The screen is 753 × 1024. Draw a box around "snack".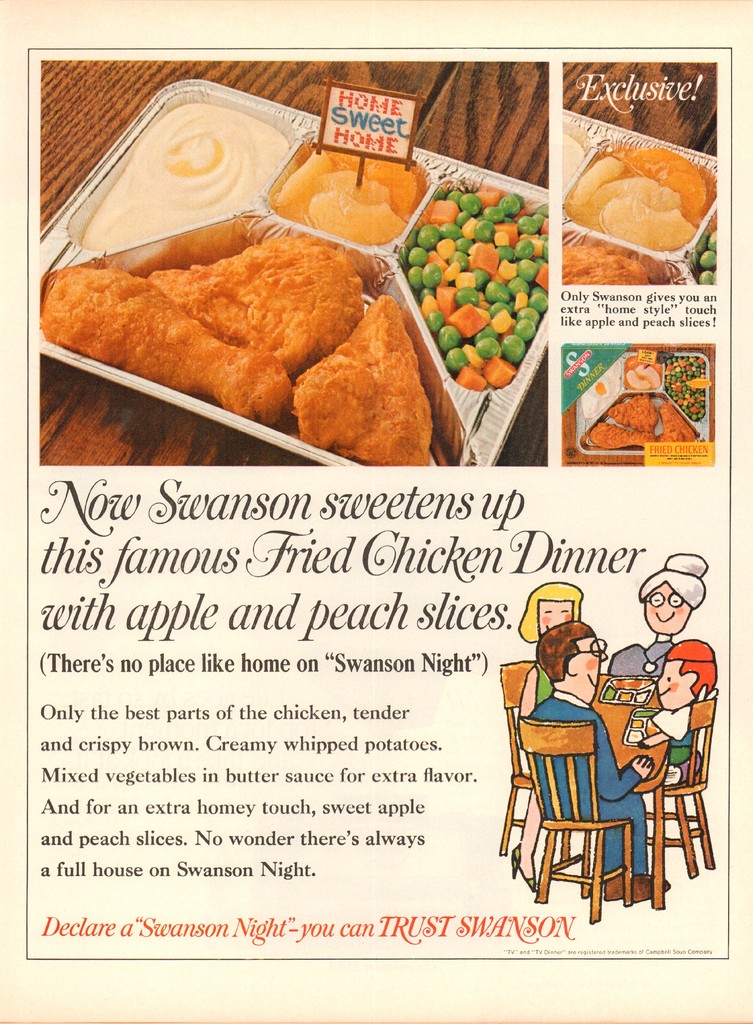
locate(591, 422, 654, 448).
